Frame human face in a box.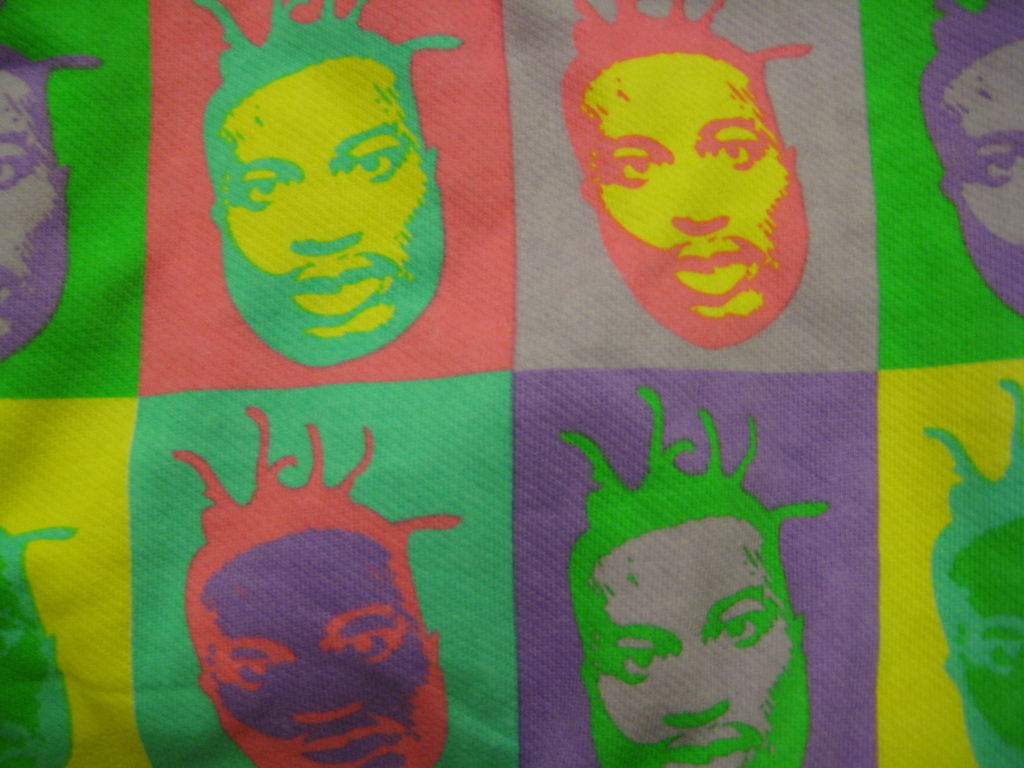
(1, 580, 74, 764).
